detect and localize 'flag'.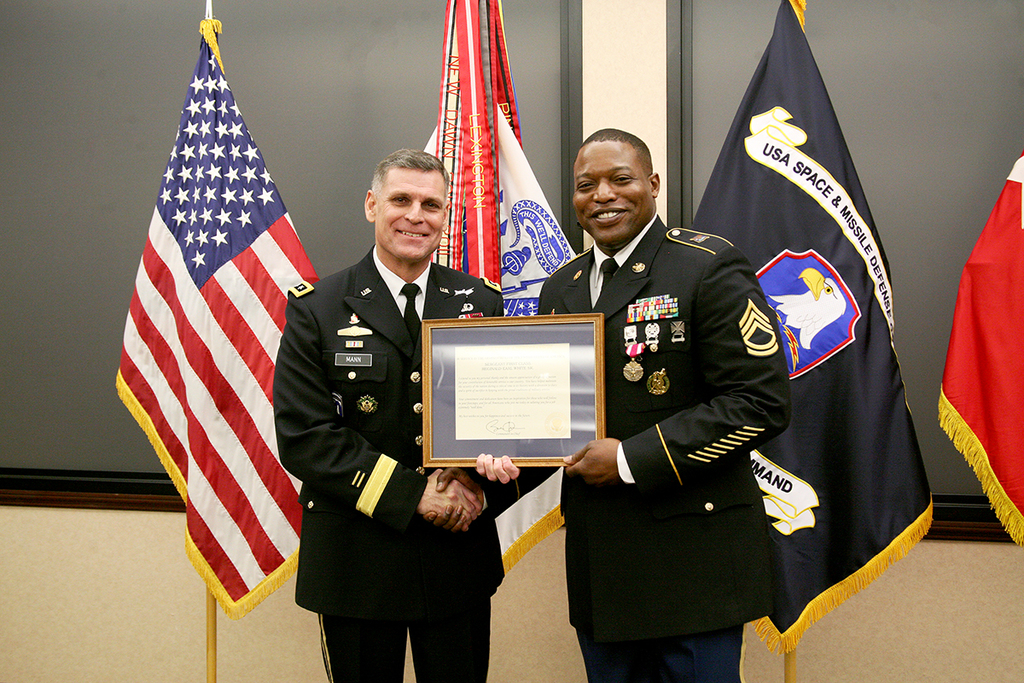
Localized at (935,125,1023,537).
